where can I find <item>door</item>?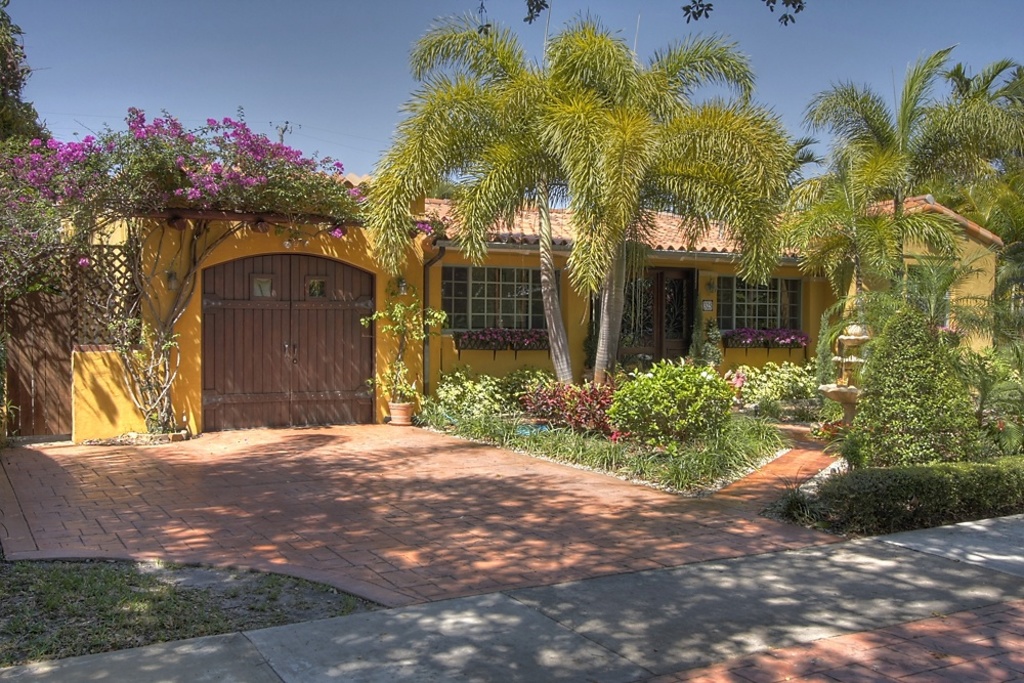
You can find it at <region>201, 253, 368, 432</region>.
